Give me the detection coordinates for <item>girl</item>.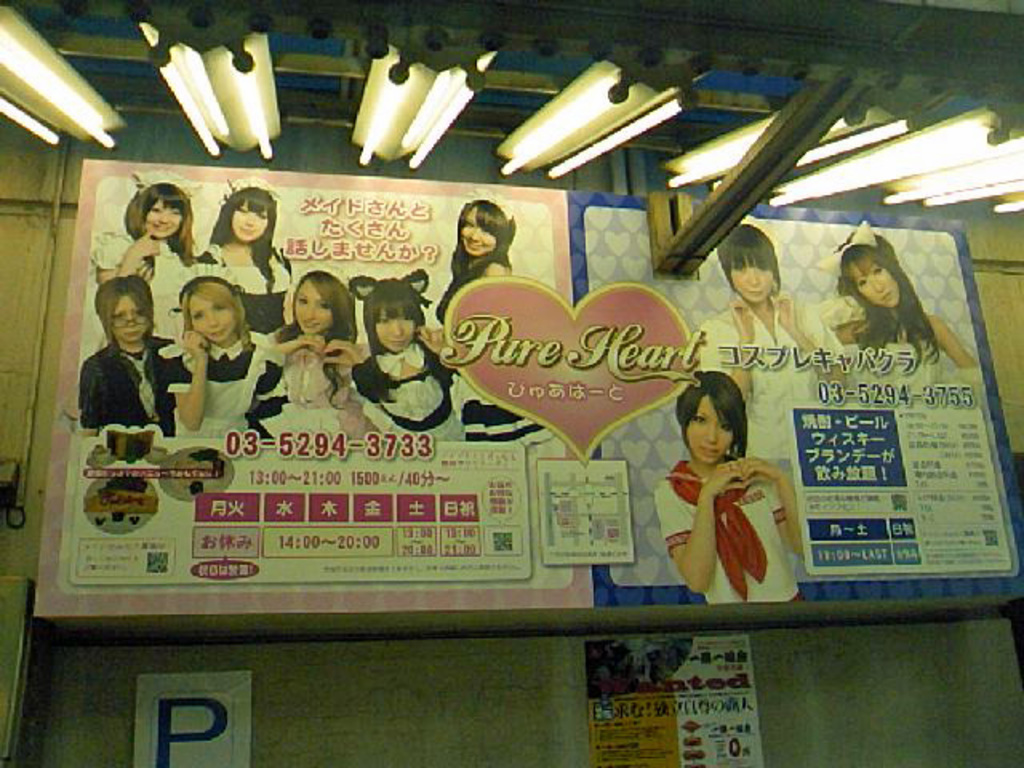
BBox(264, 274, 378, 430).
